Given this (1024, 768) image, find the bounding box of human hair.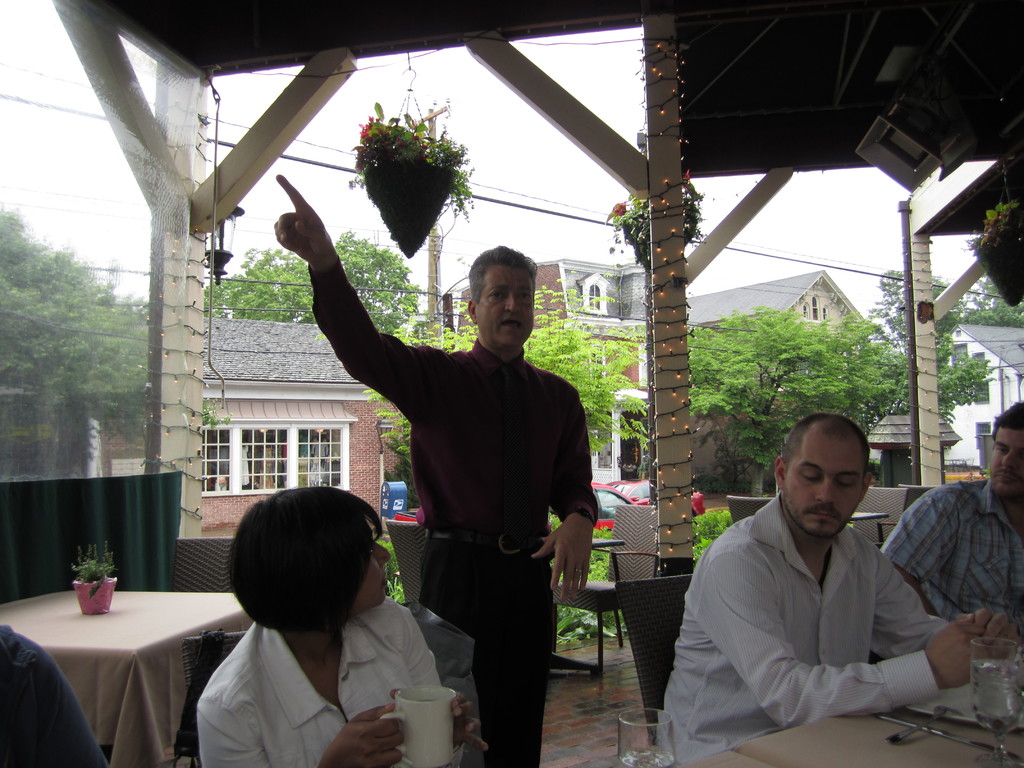
left=466, top=242, right=535, bottom=305.
